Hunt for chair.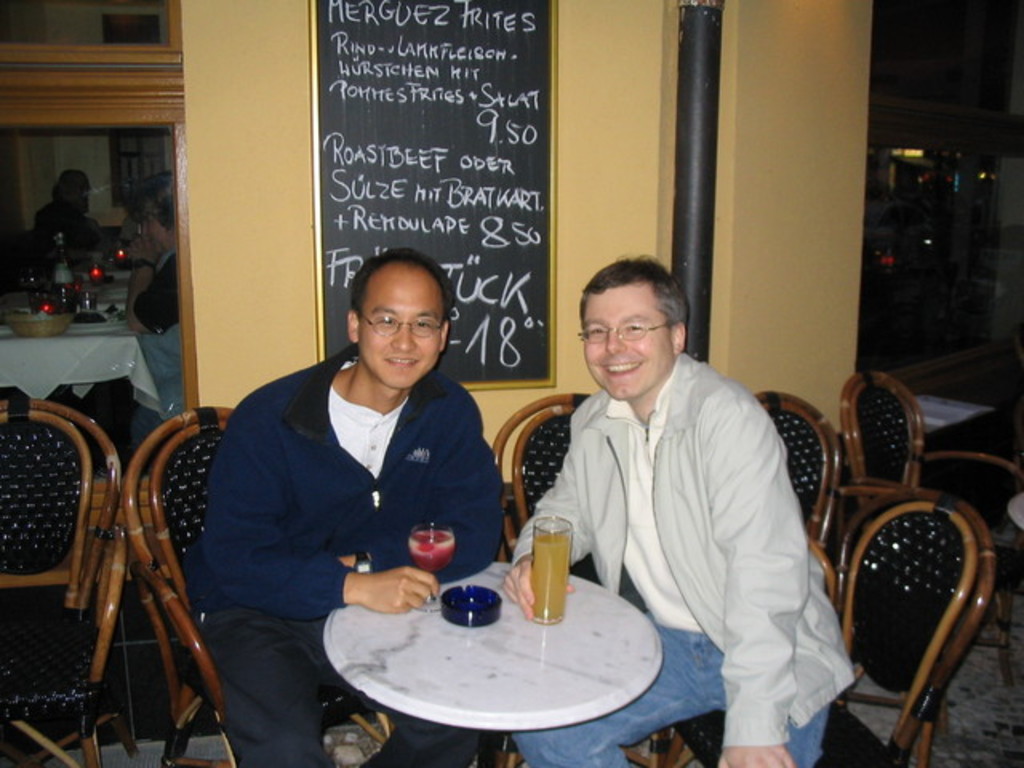
Hunted down at (x1=0, y1=395, x2=131, y2=766).
